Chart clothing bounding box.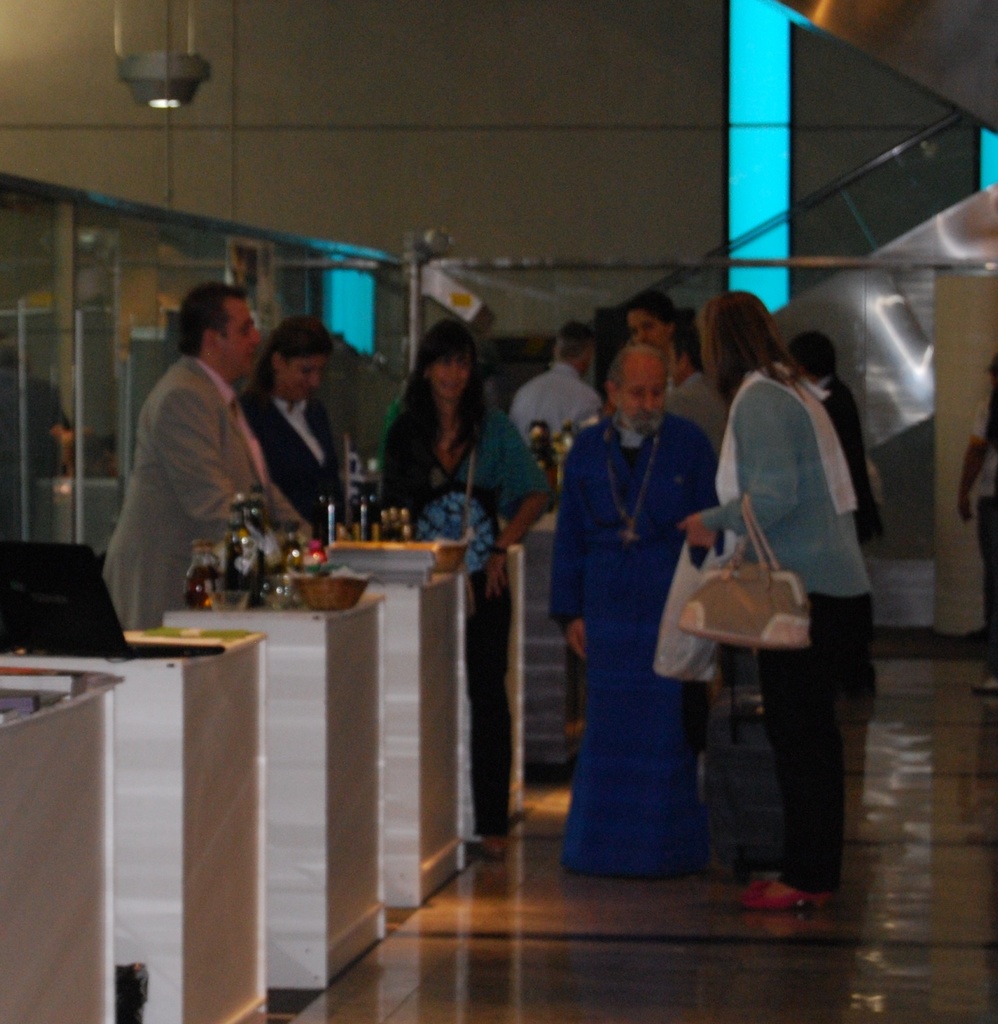
Charted: crop(238, 384, 343, 547).
